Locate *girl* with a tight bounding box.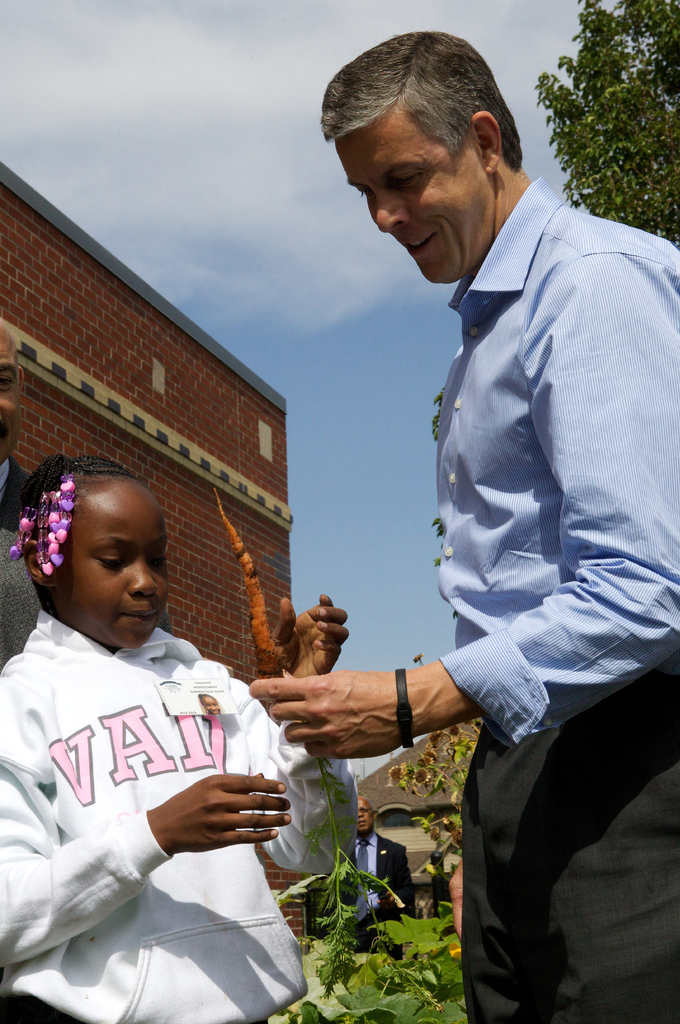
(x1=0, y1=451, x2=350, y2=1021).
